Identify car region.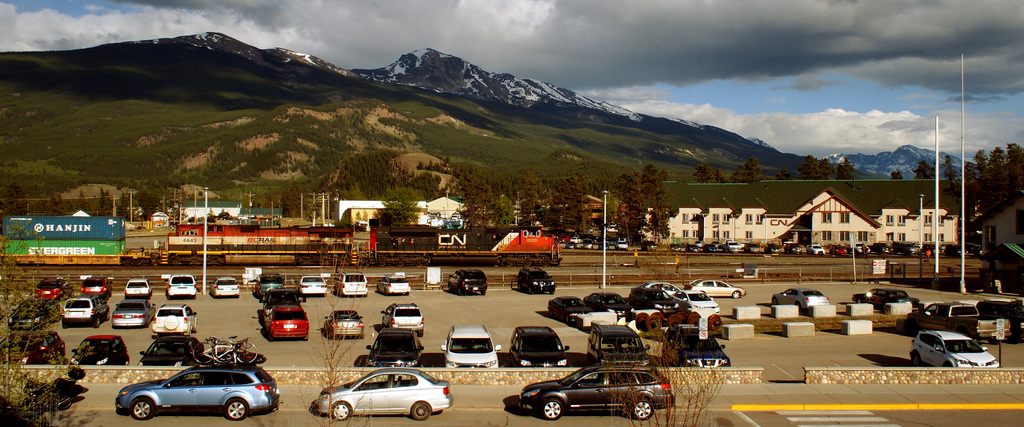
Region: x1=746 y1=242 x2=760 y2=255.
